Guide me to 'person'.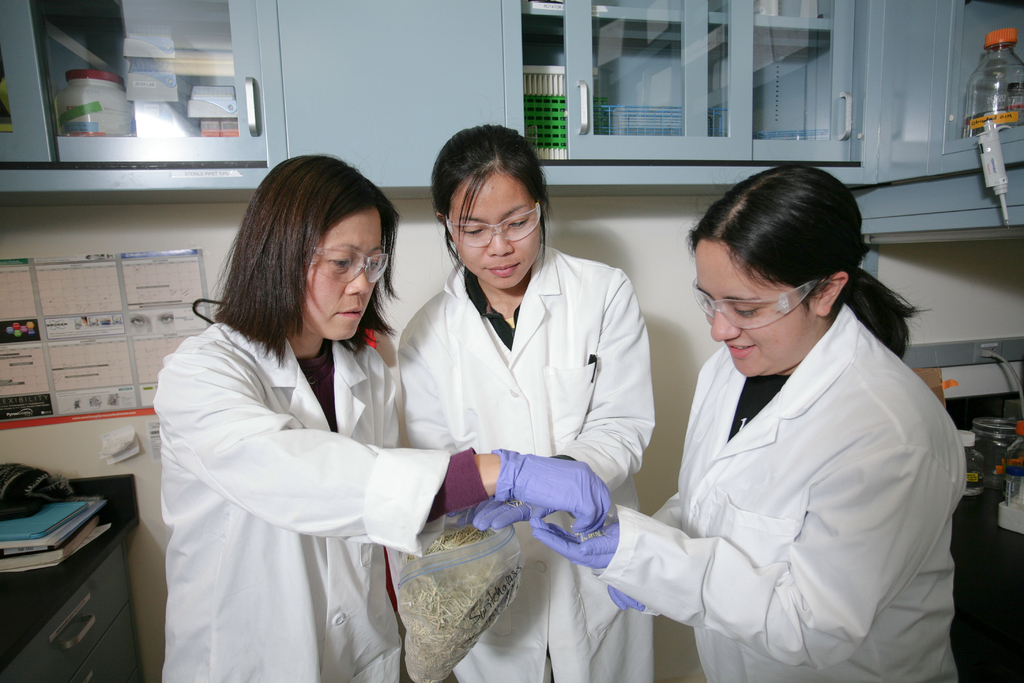
Guidance: BBox(389, 128, 655, 682).
